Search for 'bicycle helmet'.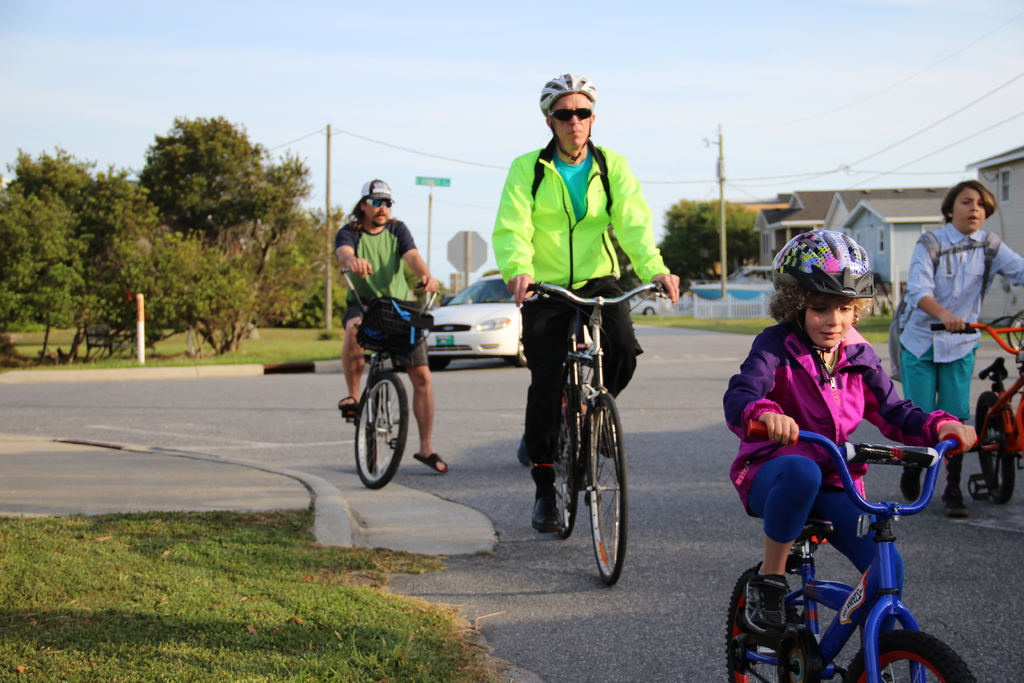
Found at pyautogui.locateOnScreen(543, 71, 595, 111).
